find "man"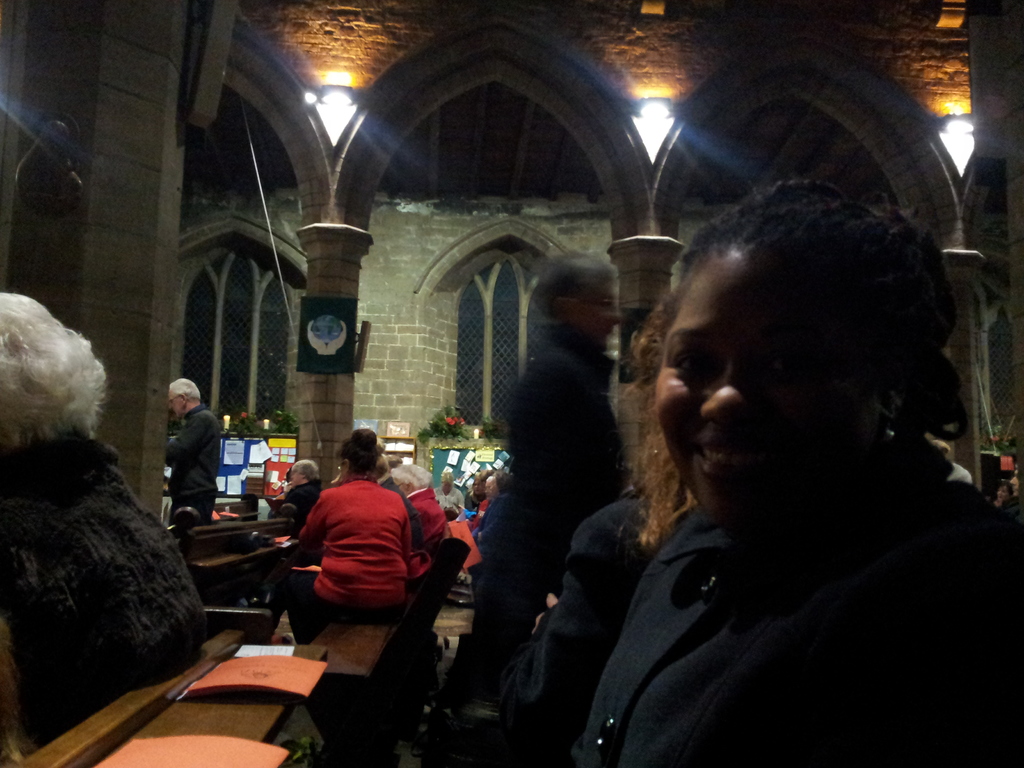
region(468, 246, 633, 696)
